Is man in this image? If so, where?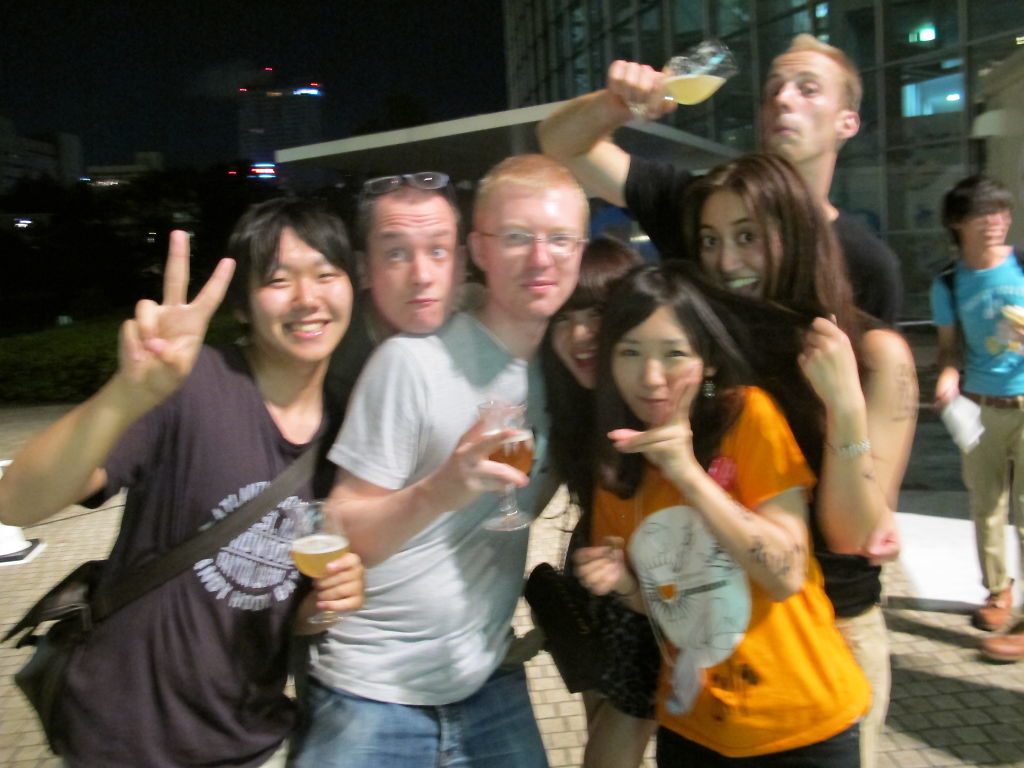
Yes, at box(0, 201, 363, 767).
